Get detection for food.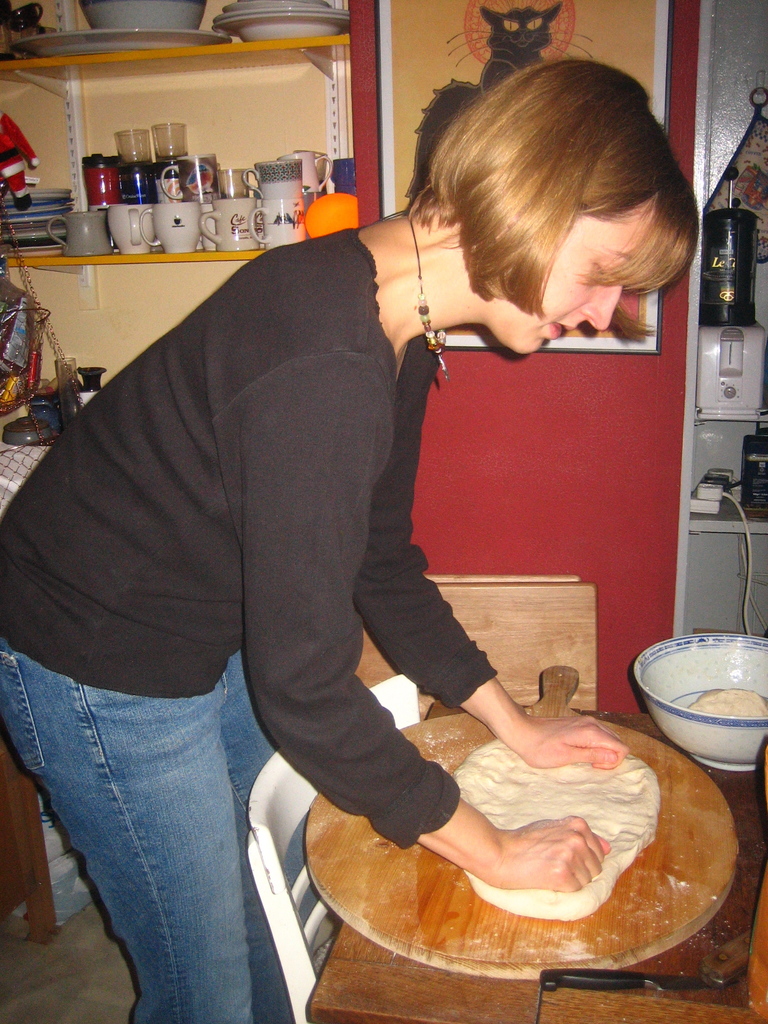
Detection: (453,735,660,922).
